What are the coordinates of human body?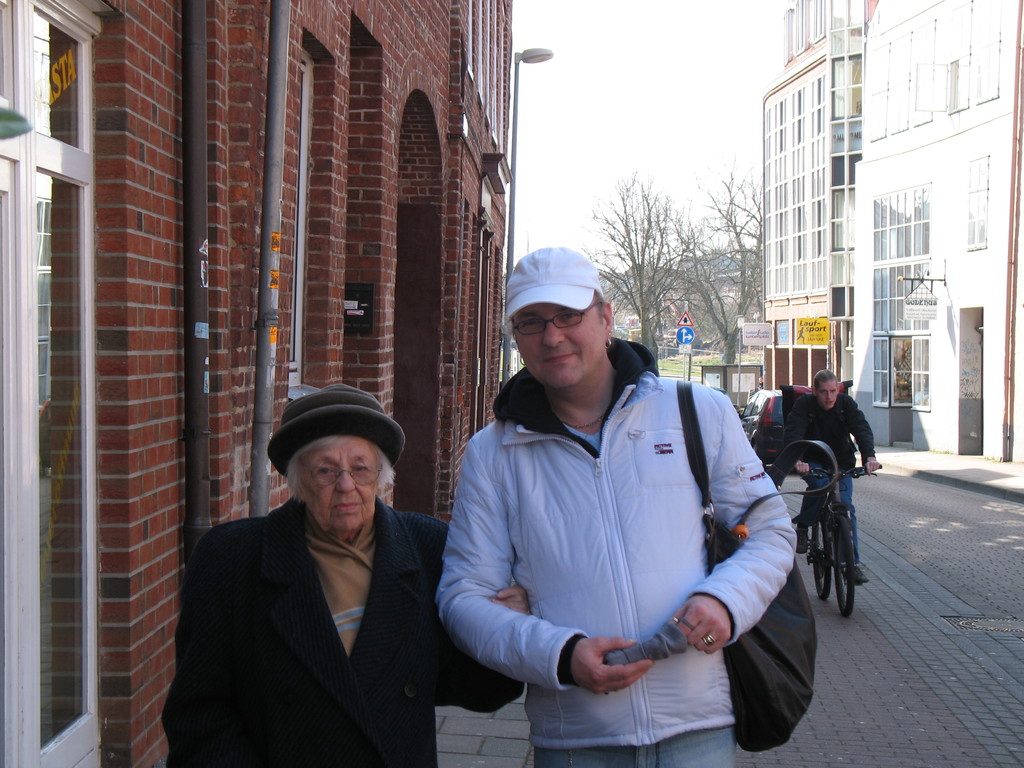
[left=444, top=284, right=768, bottom=767].
